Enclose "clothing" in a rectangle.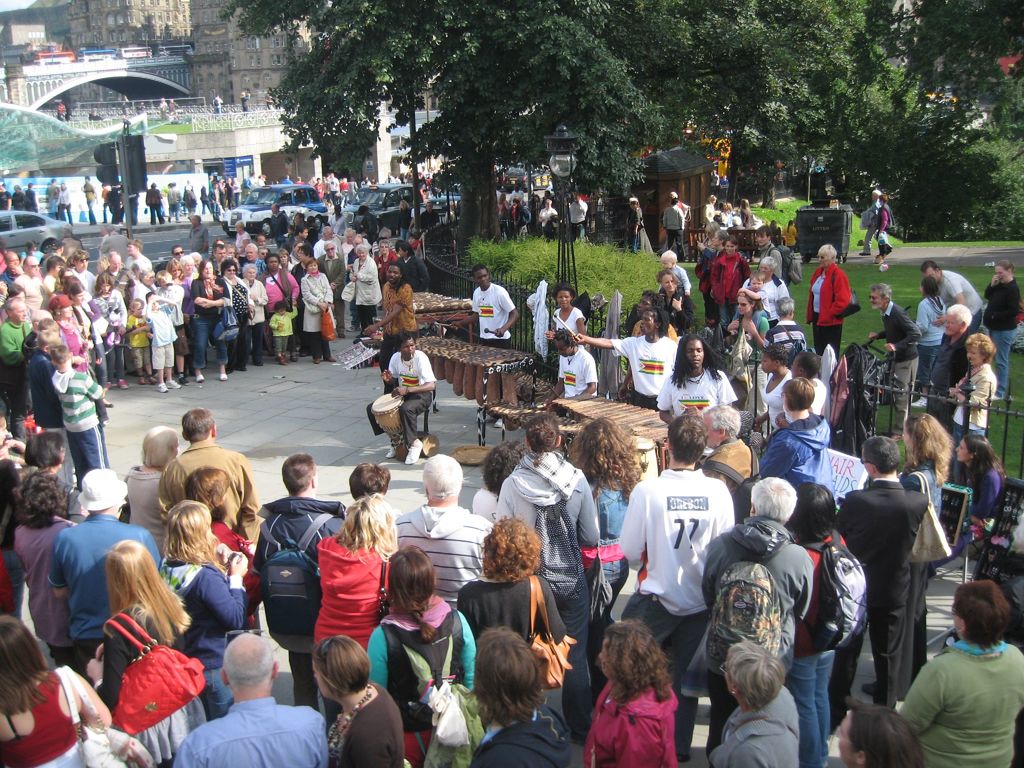
select_region(188, 225, 209, 260).
